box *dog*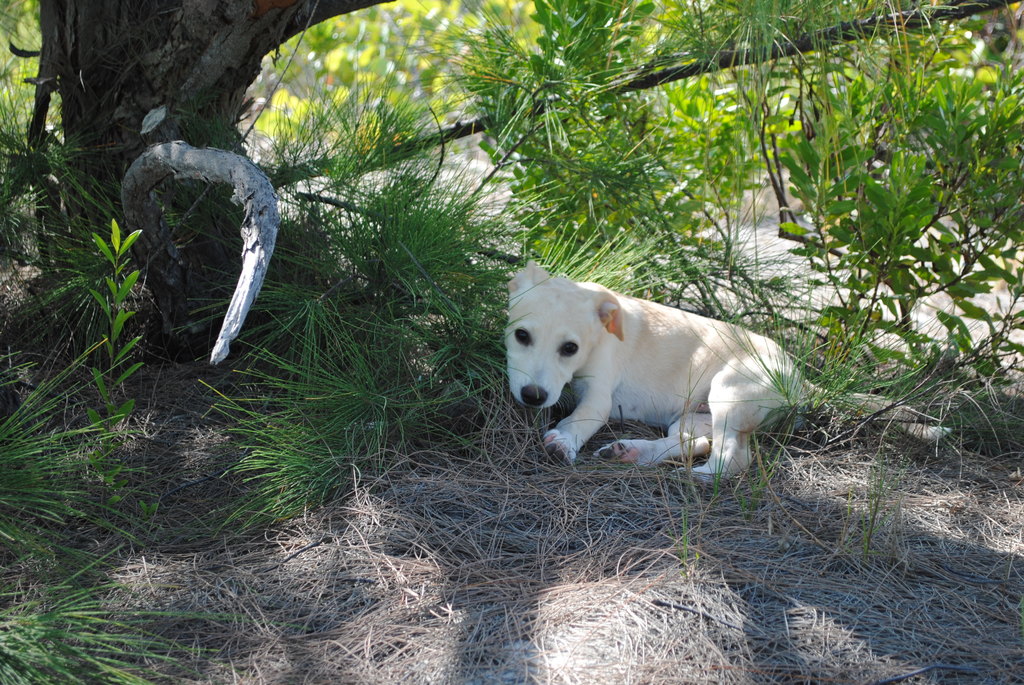
[left=499, top=257, right=952, bottom=484]
